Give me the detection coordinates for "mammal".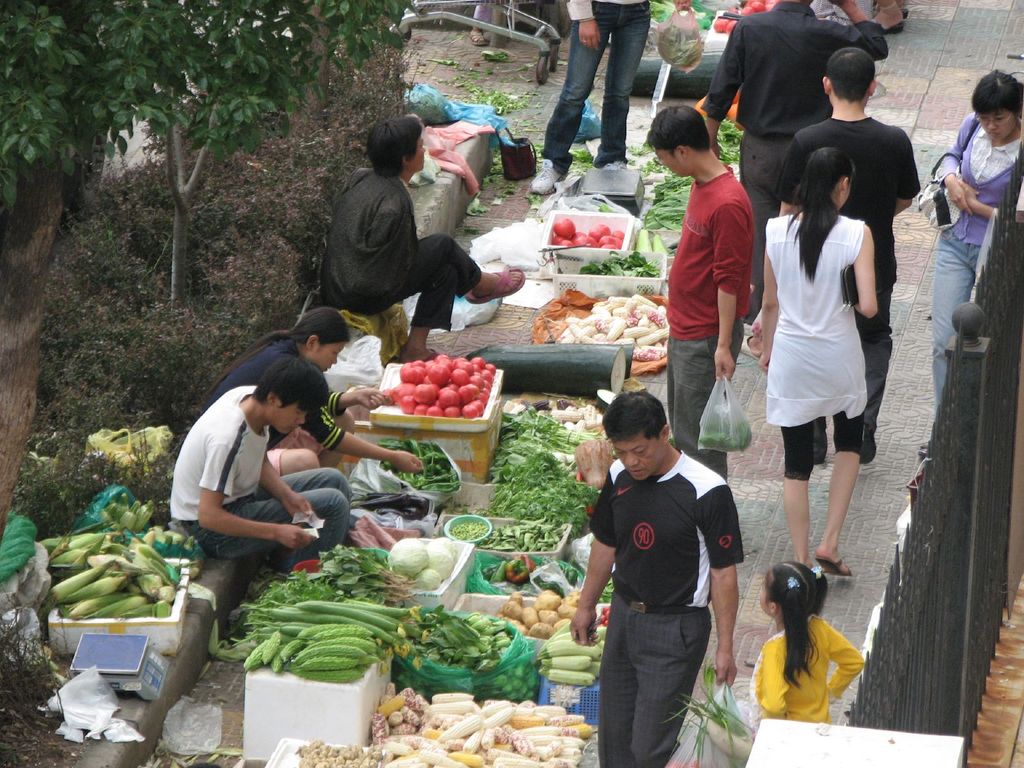
BBox(700, 0, 890, 307).
